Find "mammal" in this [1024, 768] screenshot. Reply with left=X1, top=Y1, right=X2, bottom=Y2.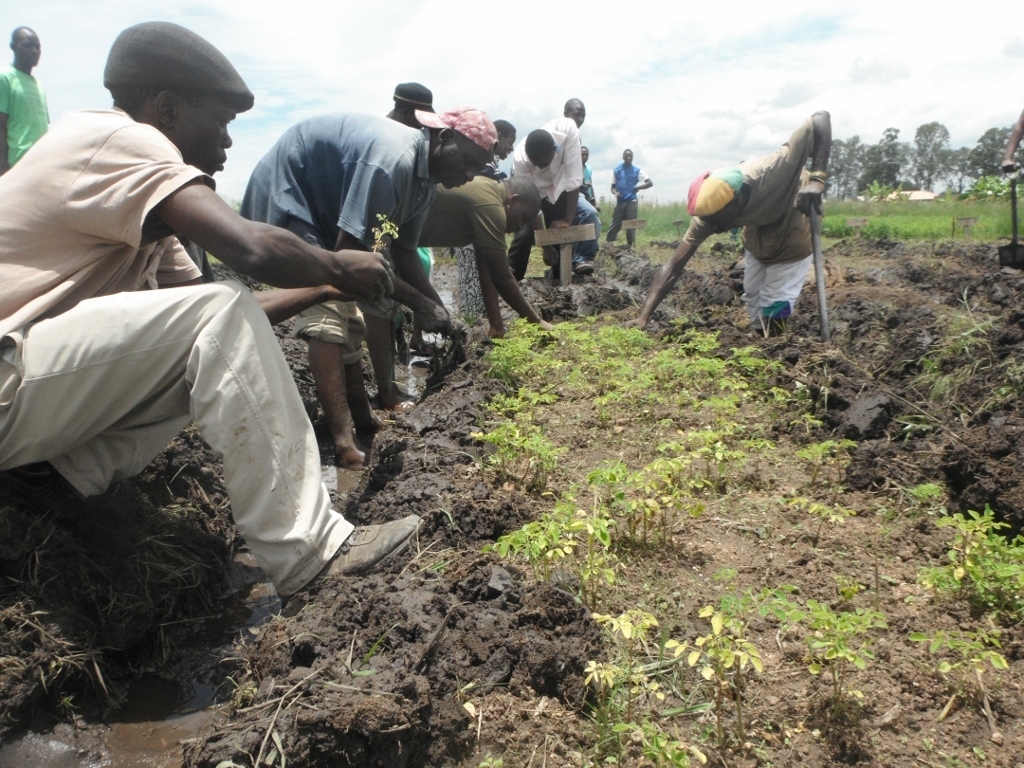
left=237, top=109, right=500, bottom=467.
